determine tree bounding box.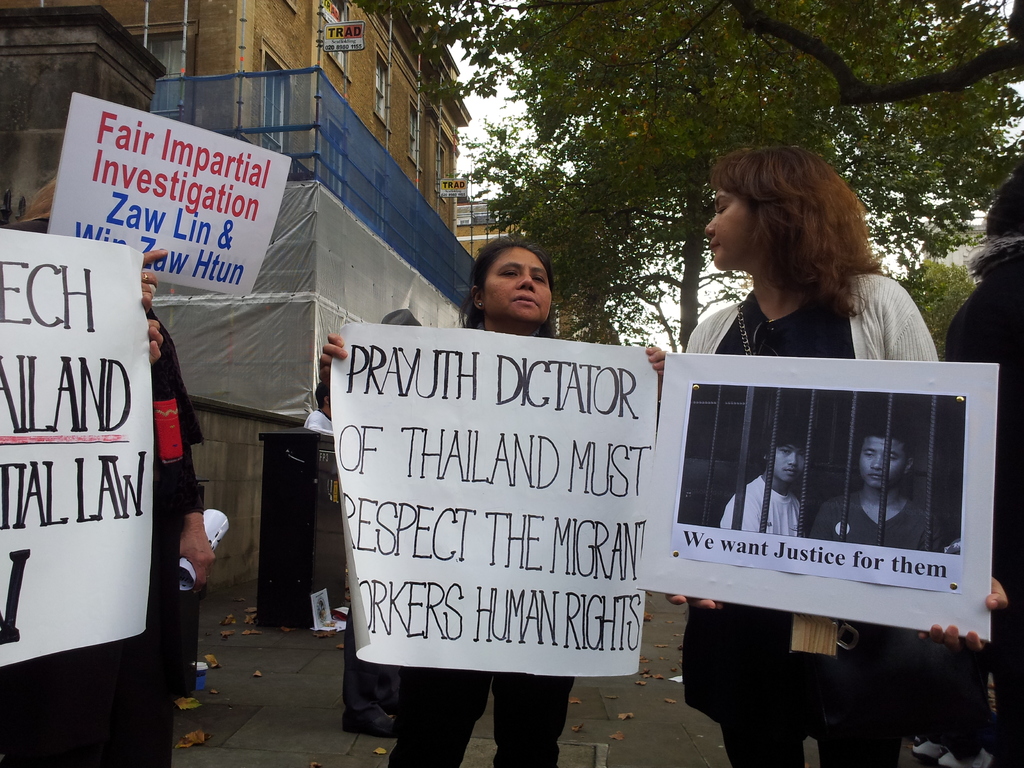
Determined: select_region(420, 41, 980, 300).
